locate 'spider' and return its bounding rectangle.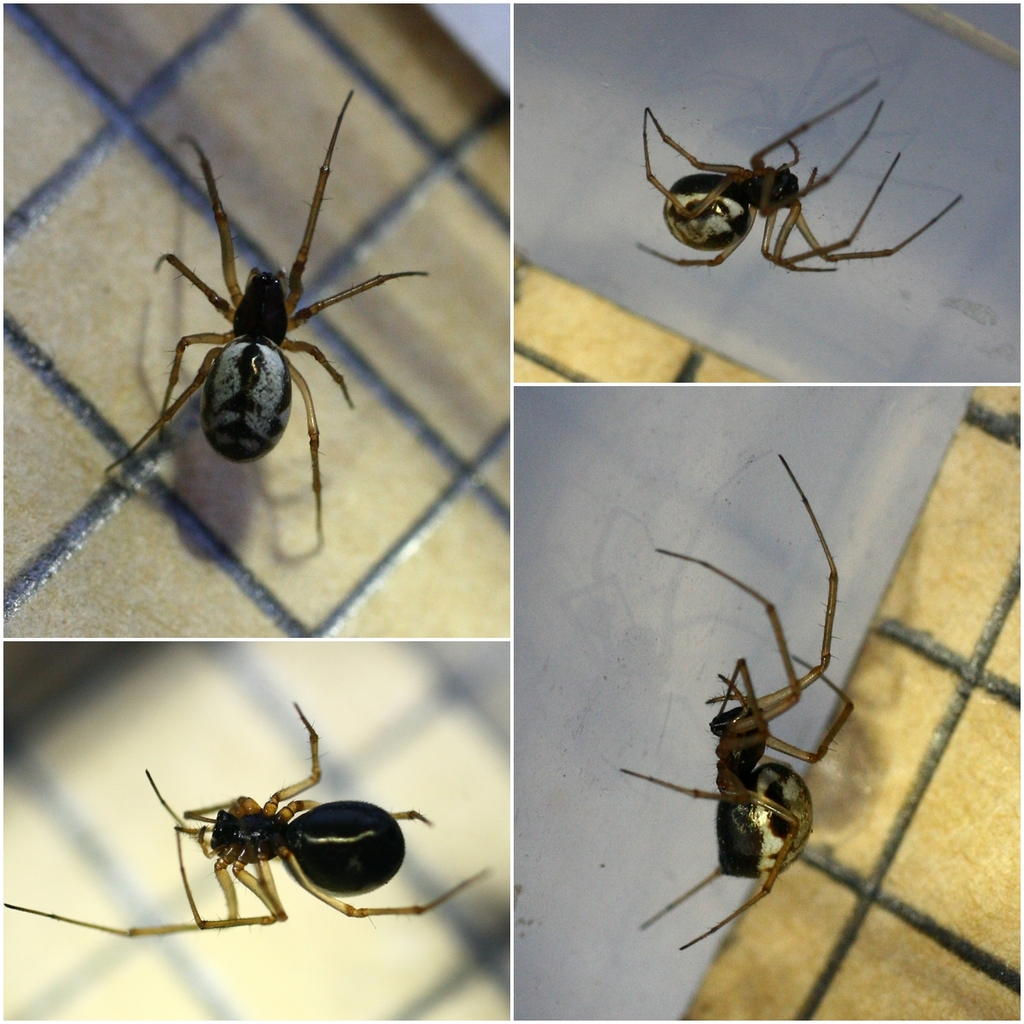
rect(633, 77, 966, 271).
